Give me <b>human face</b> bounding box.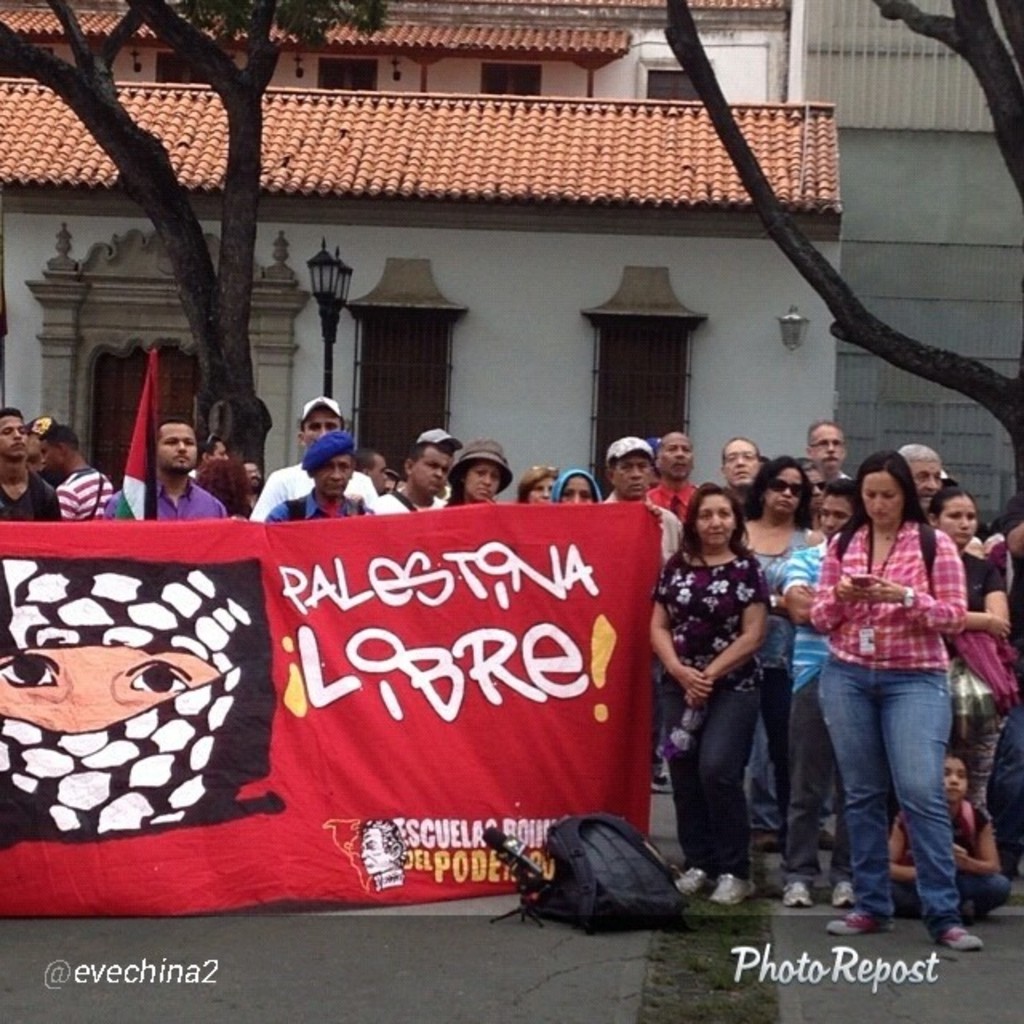
bbox=[907, 458, 950, 520].
